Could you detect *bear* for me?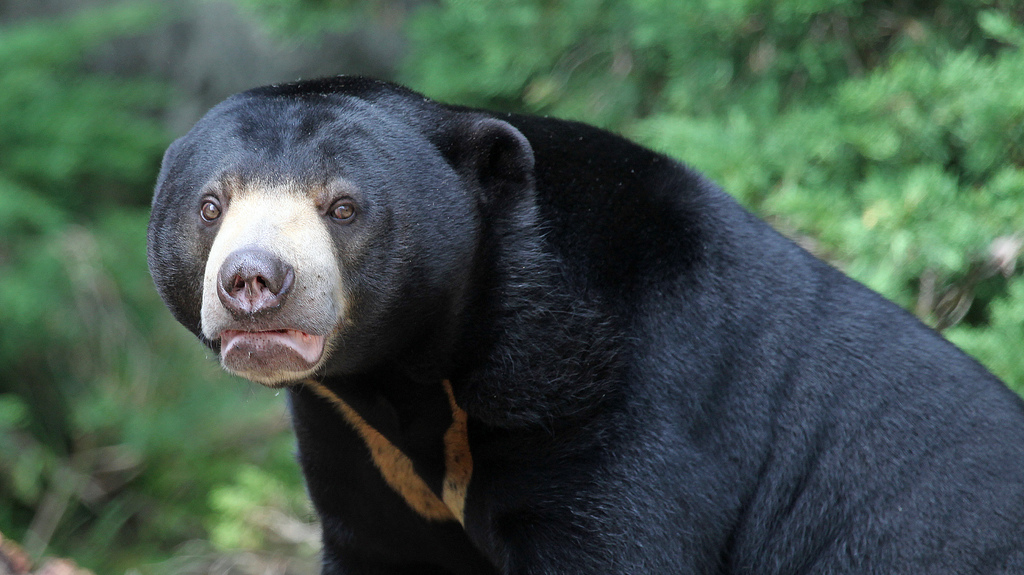
Detection result: [left=144, top=77, right=1023, bottom=574].
